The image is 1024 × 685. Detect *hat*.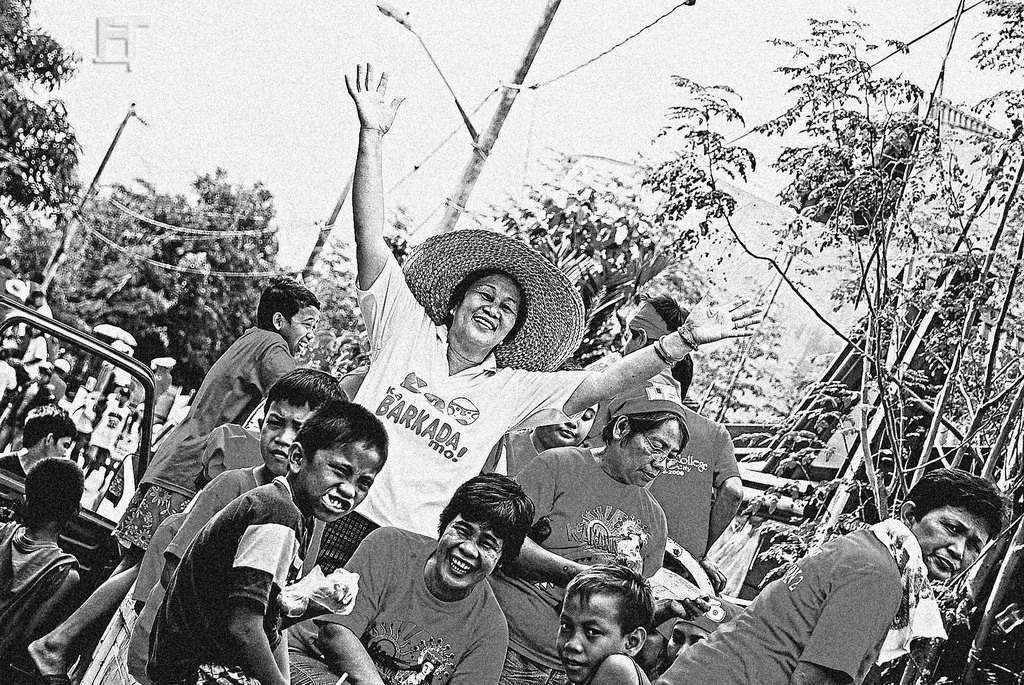
Detection: x1=402, y1=231, x2=584, y2=370.
